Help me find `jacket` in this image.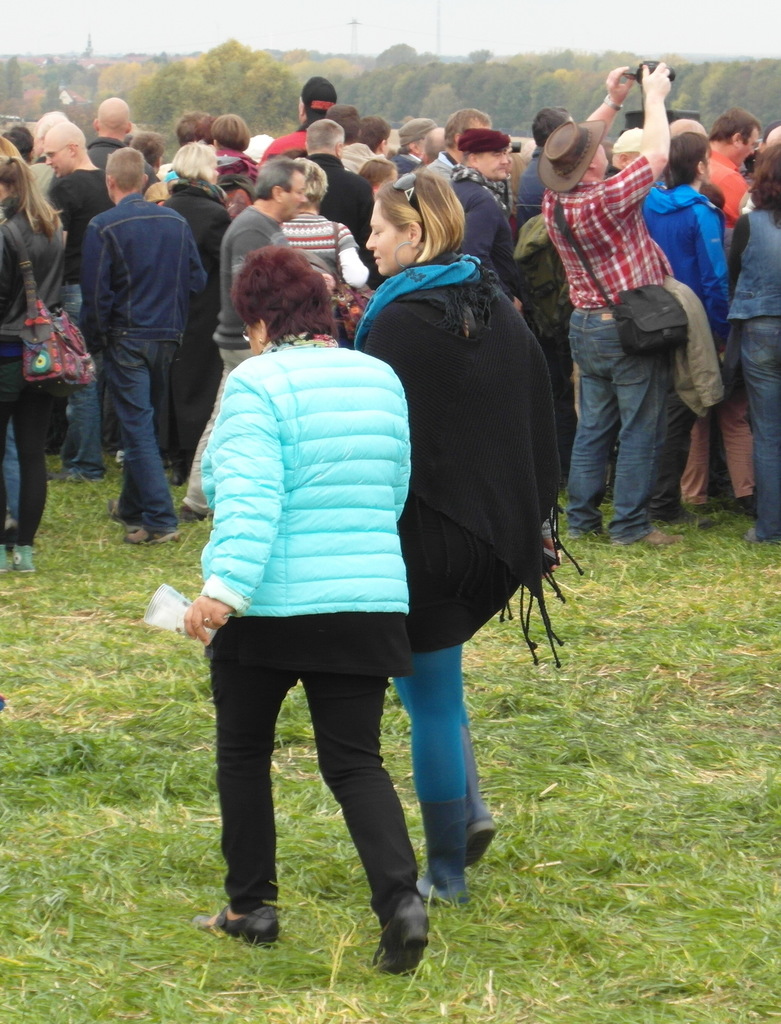
Found it: bbox=[157, 183, 234, 329].
